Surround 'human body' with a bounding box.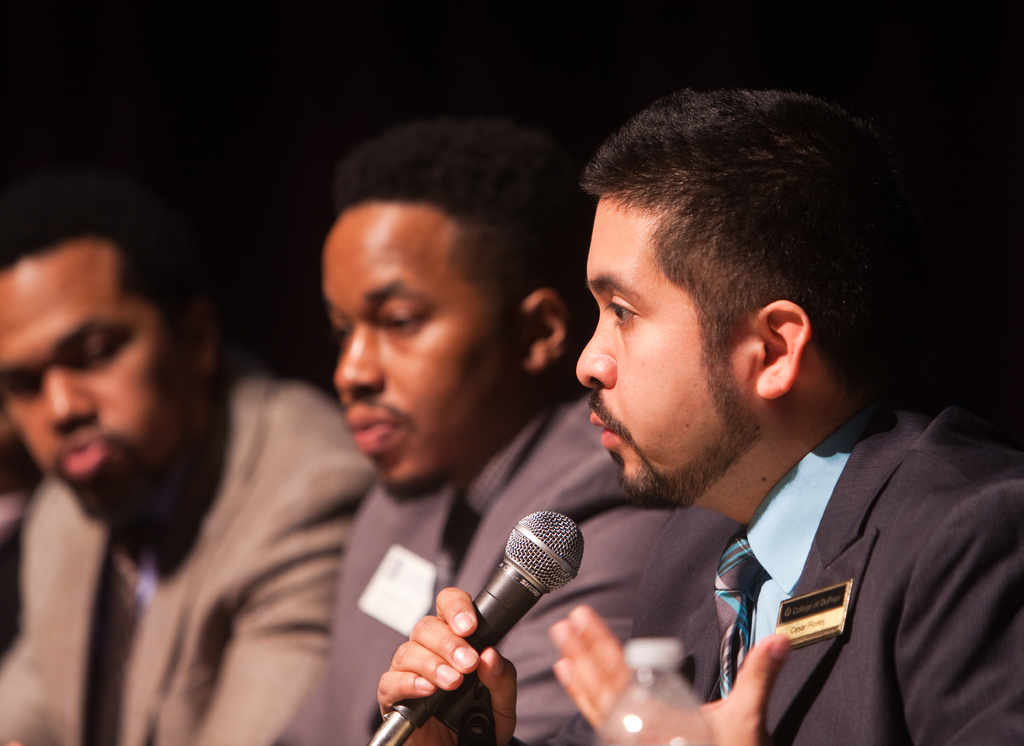
box(278, 386, 753, 745).
